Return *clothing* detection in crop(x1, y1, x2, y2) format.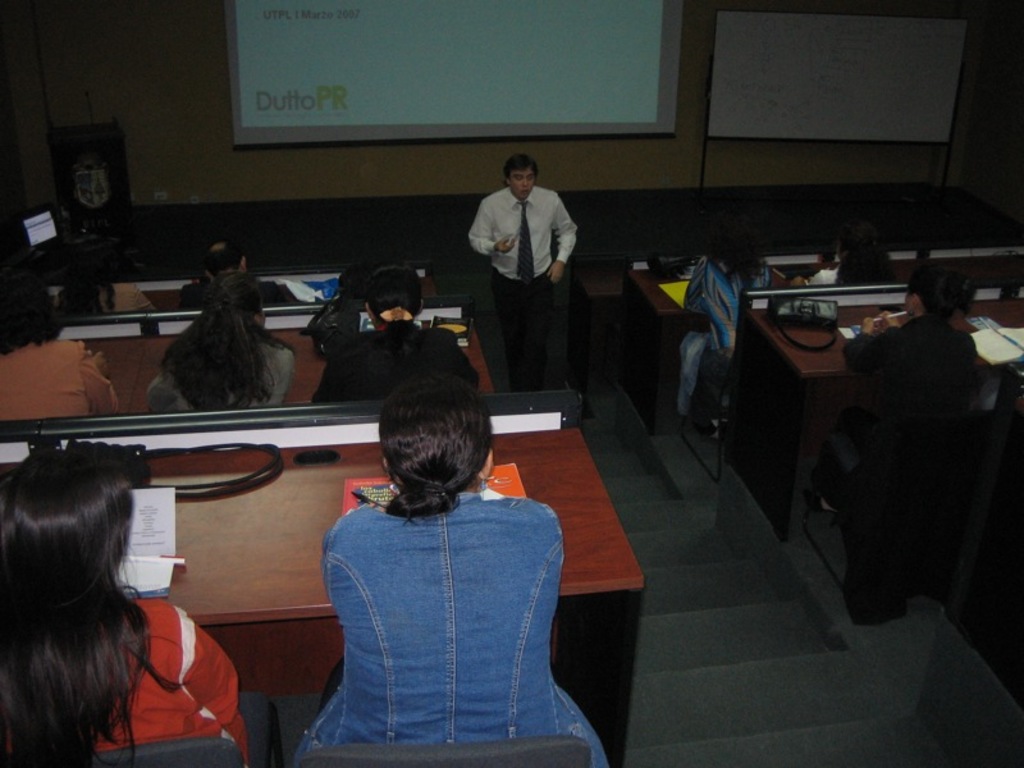
crop(803, 256, 838, 293).
